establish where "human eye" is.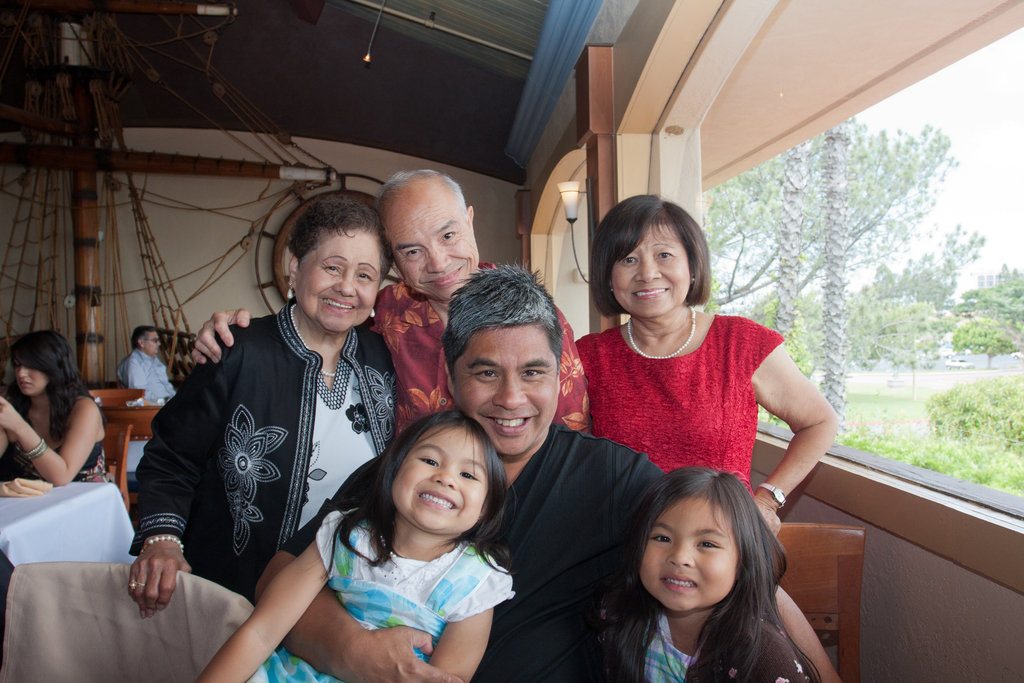
Established at bbox=[353, 267, 381, 286].
